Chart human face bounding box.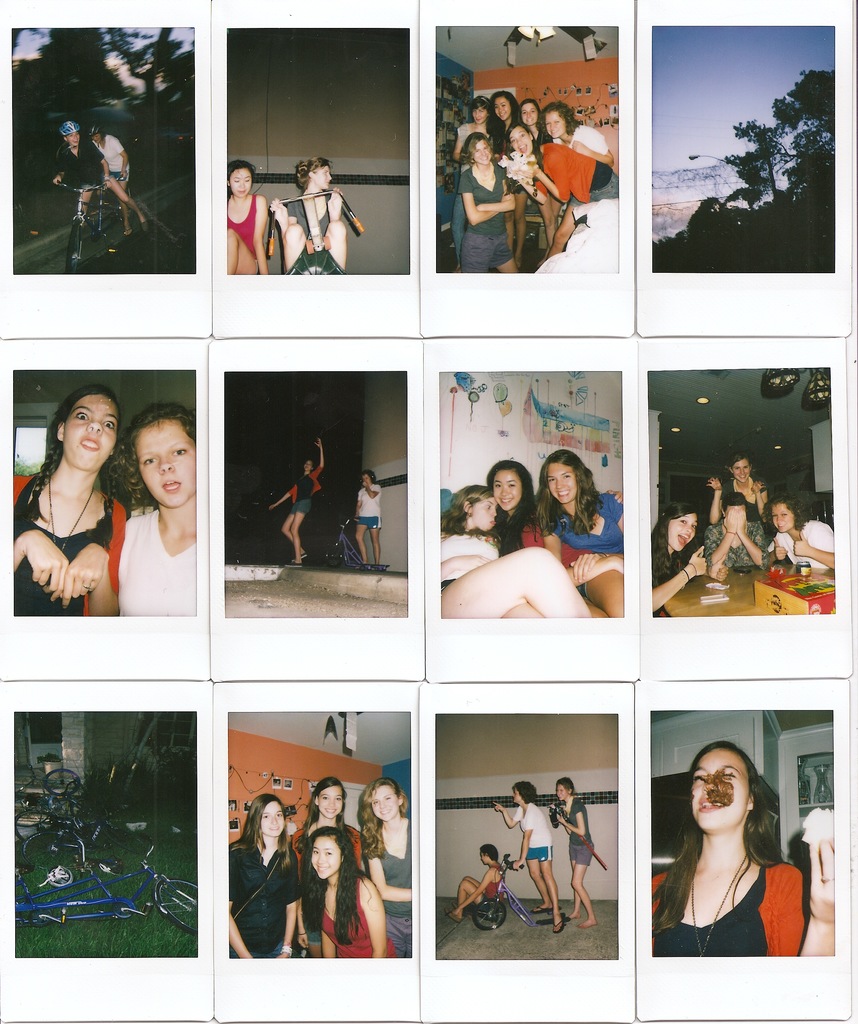
Charted: x1=480 y1=851 x2=487 y2=864.
